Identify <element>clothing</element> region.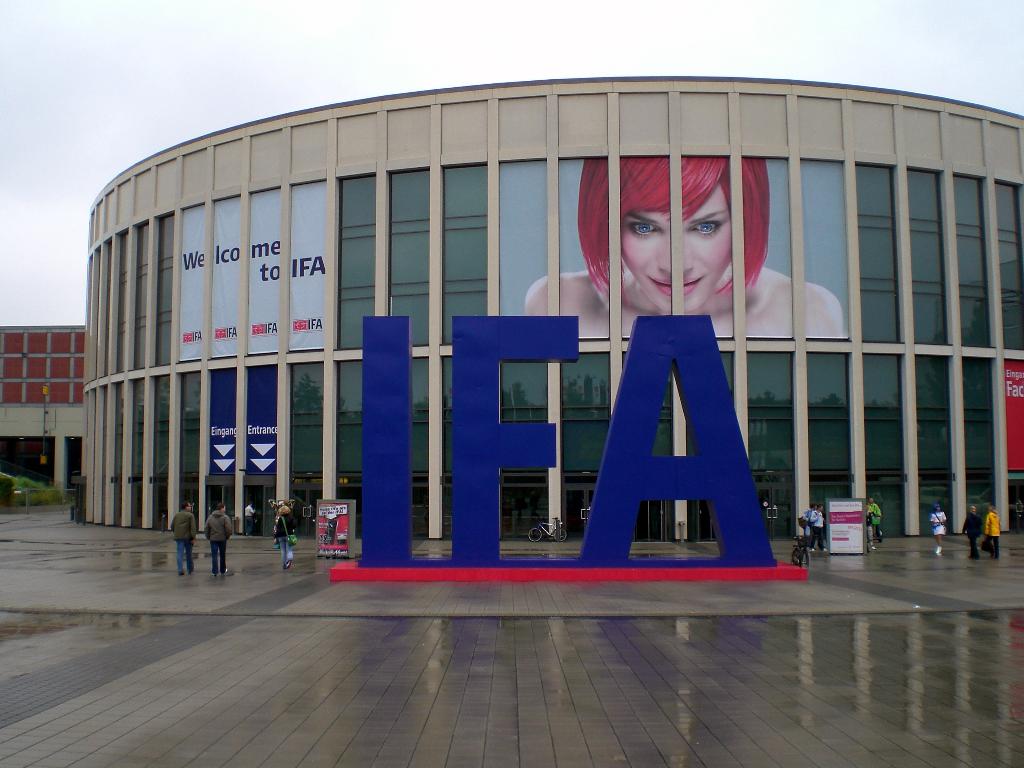
Region: Rect(863, 500, 882, 539).
